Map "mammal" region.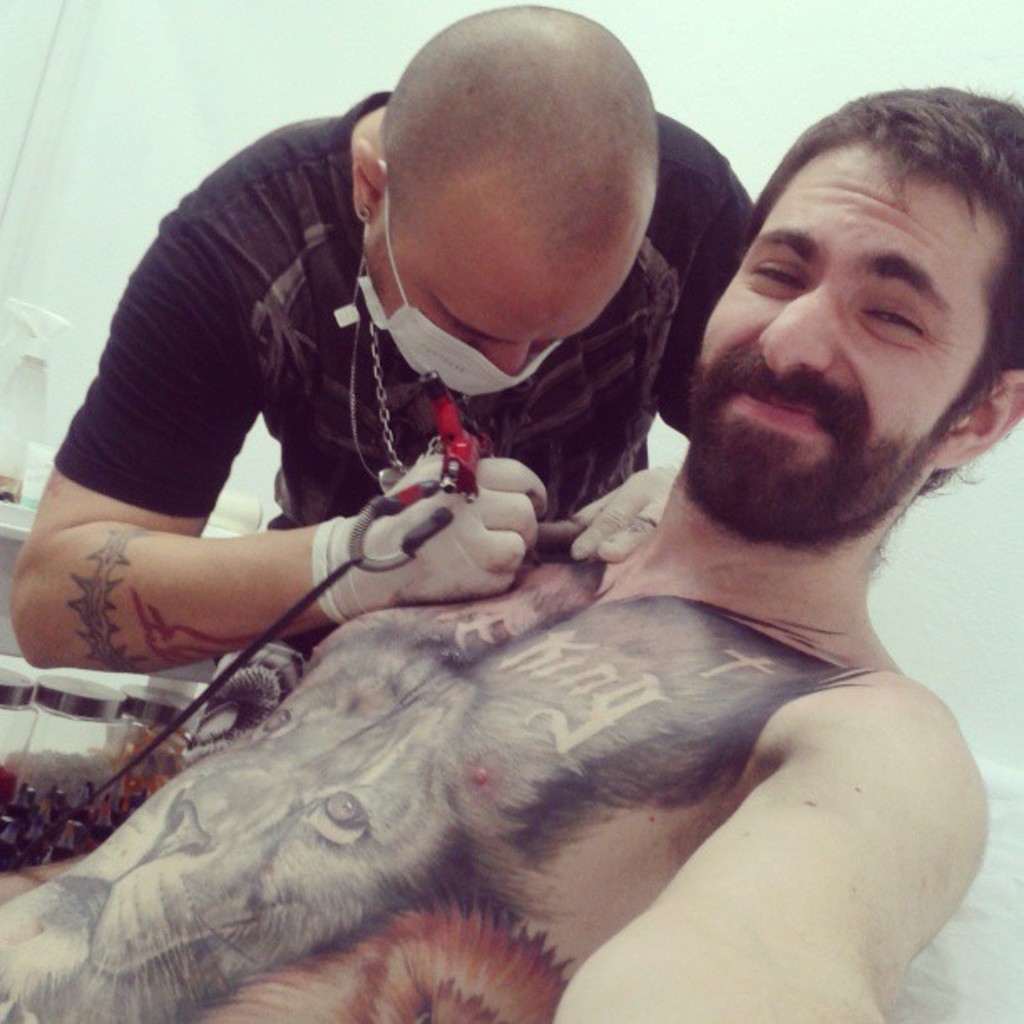
Mapped to BBox(10, 0, 750, 686).
